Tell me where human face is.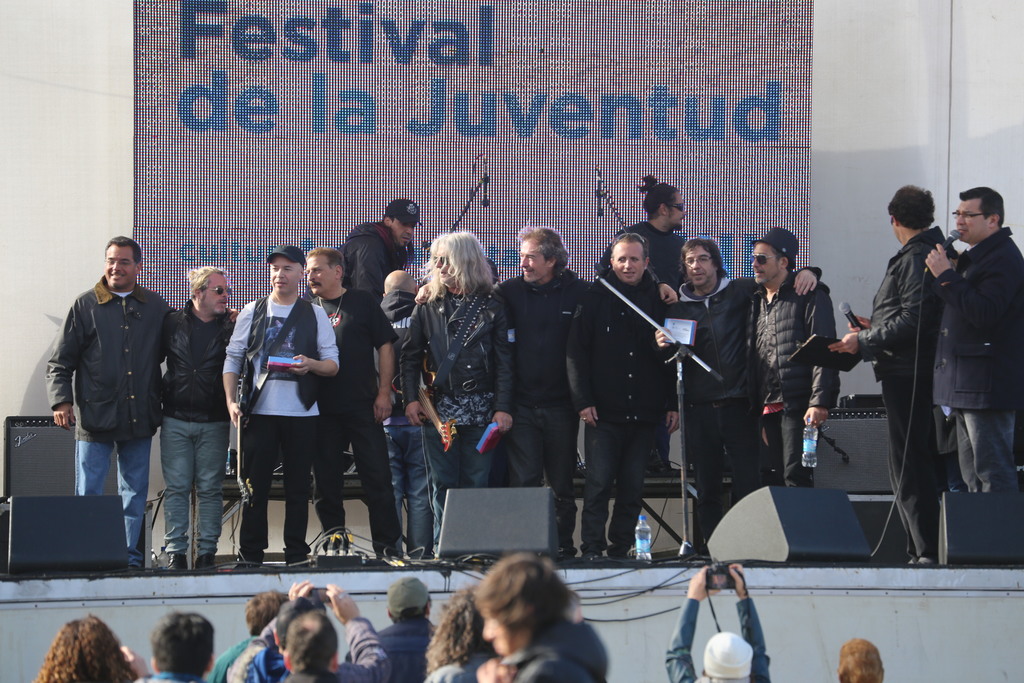
human face is at BBox(206, 273, 228, 314).
